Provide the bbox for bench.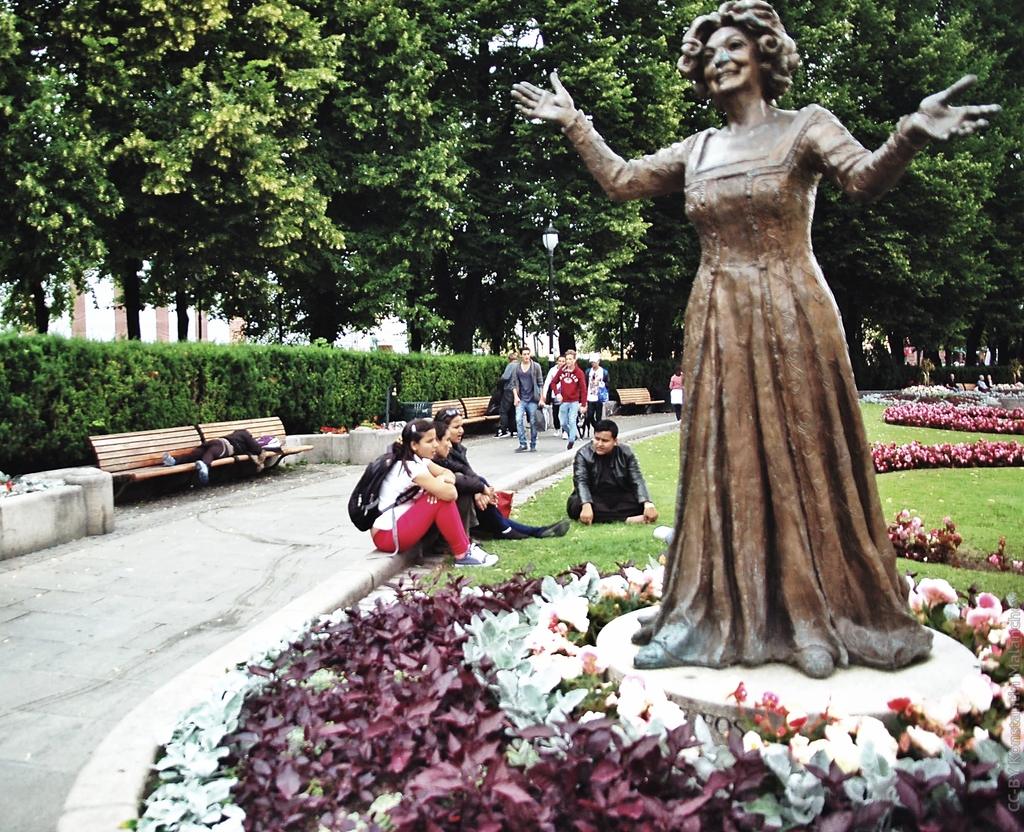
<region>88, 420, 298, 512</region>.
